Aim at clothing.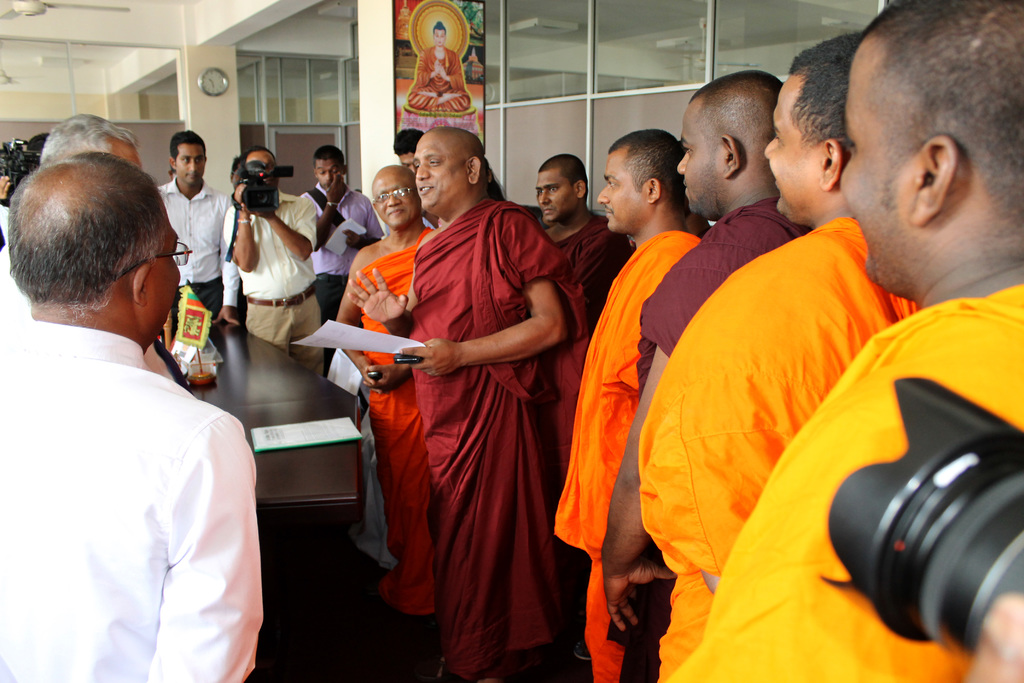
Aimed at select_region(344, 230, 436, 604).
